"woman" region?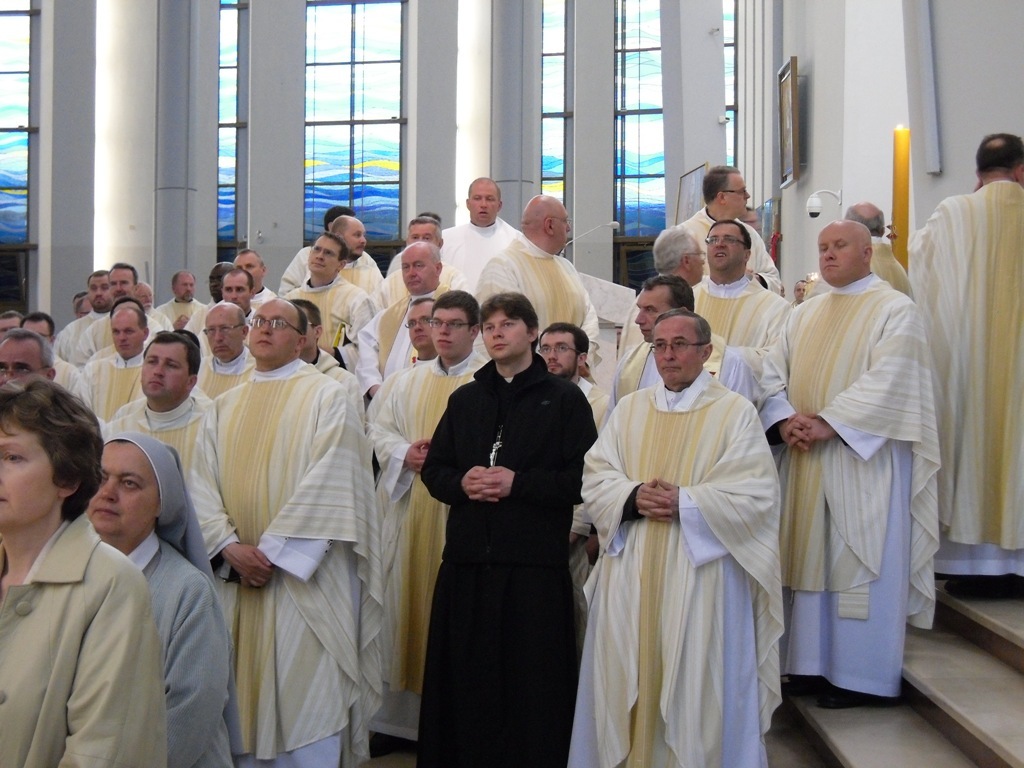
[0,373,169,767]
